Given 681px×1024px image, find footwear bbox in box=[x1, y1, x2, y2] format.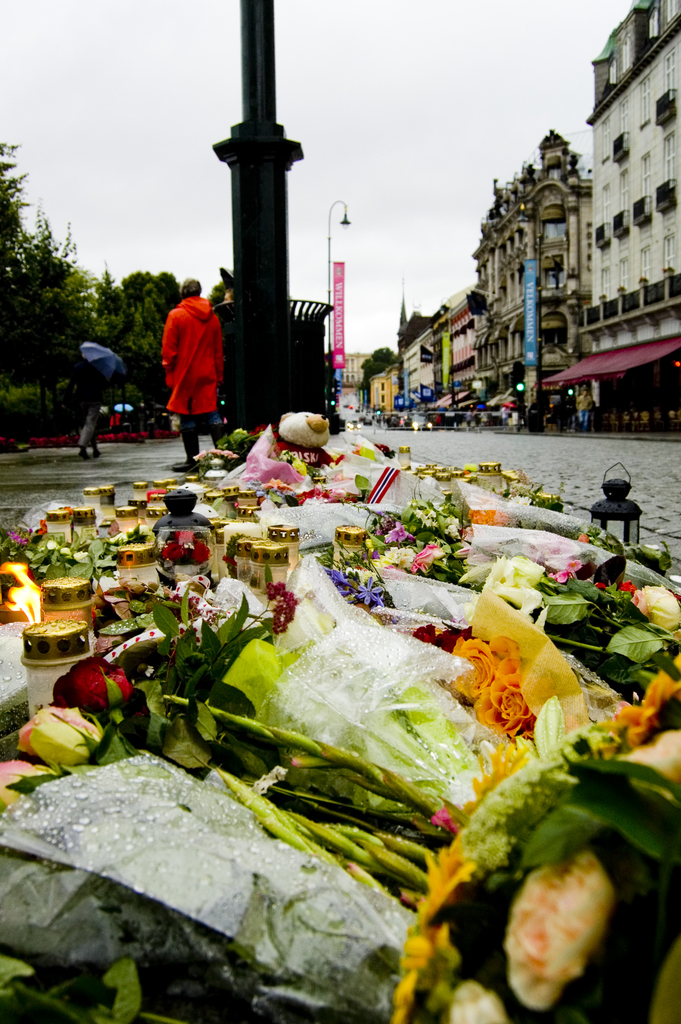
box=[91, 449, 100, 456].
